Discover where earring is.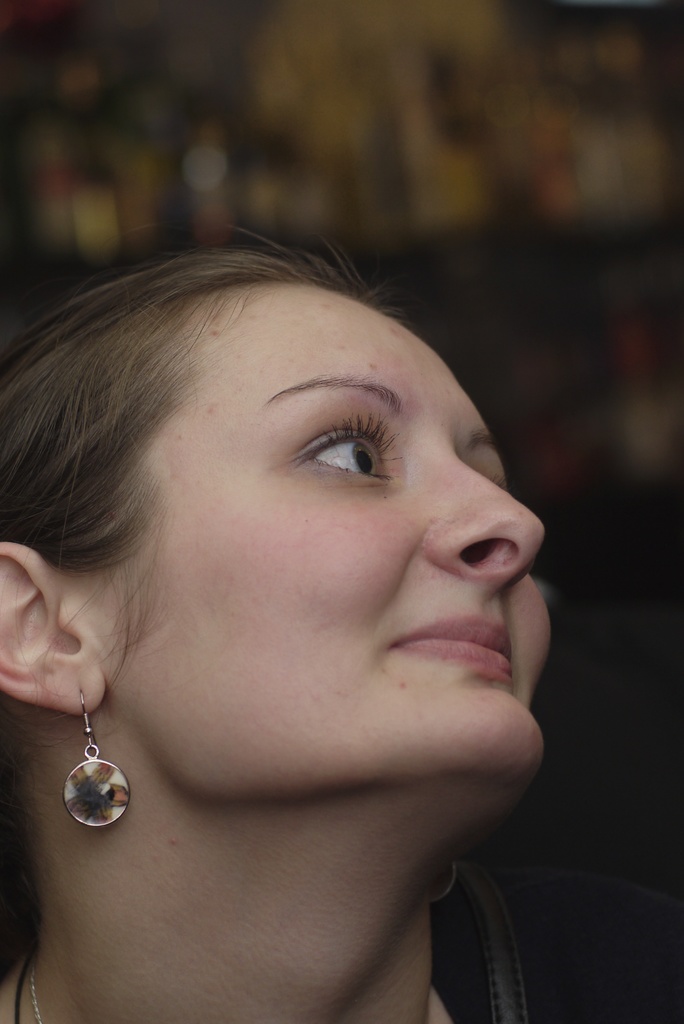
Discovered at <bbox>60, 683, 134, 833</bbox>.
